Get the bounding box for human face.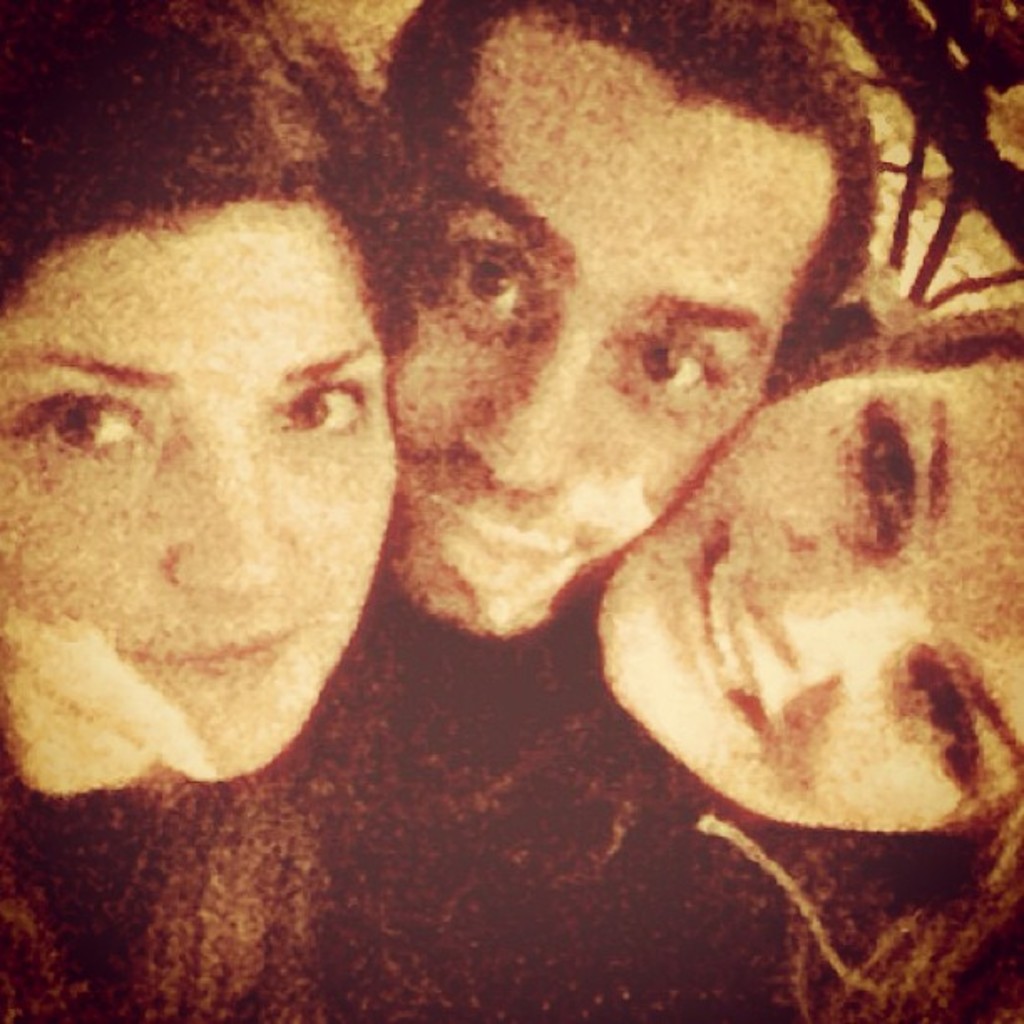
locate(383, 20, 817, 643).
